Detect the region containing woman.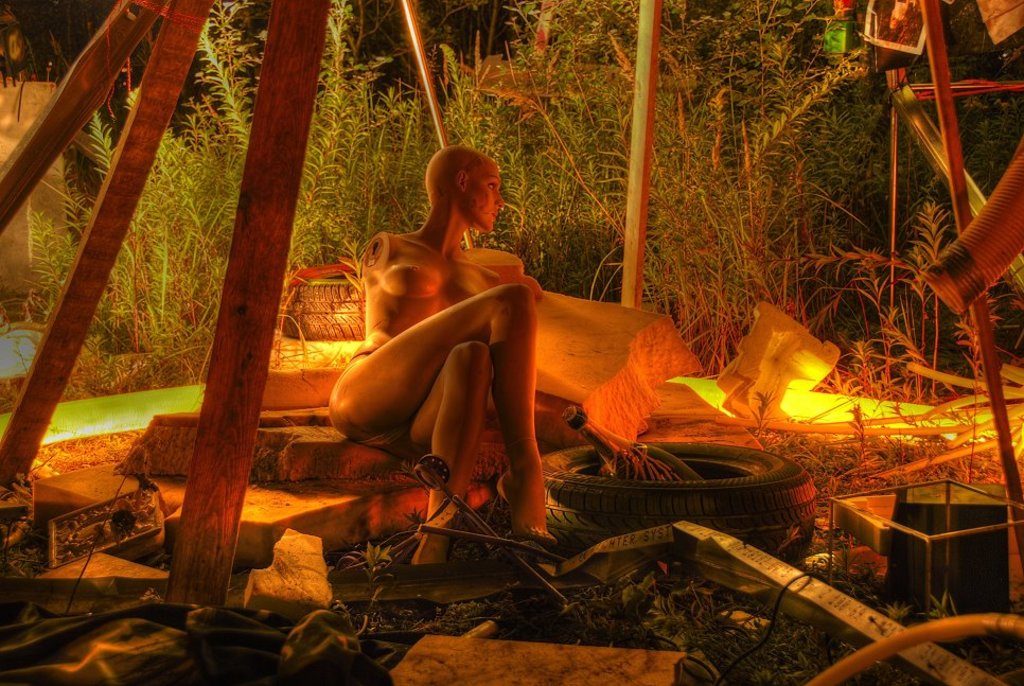
[left=330, top=133, right=613, bottom=533].
